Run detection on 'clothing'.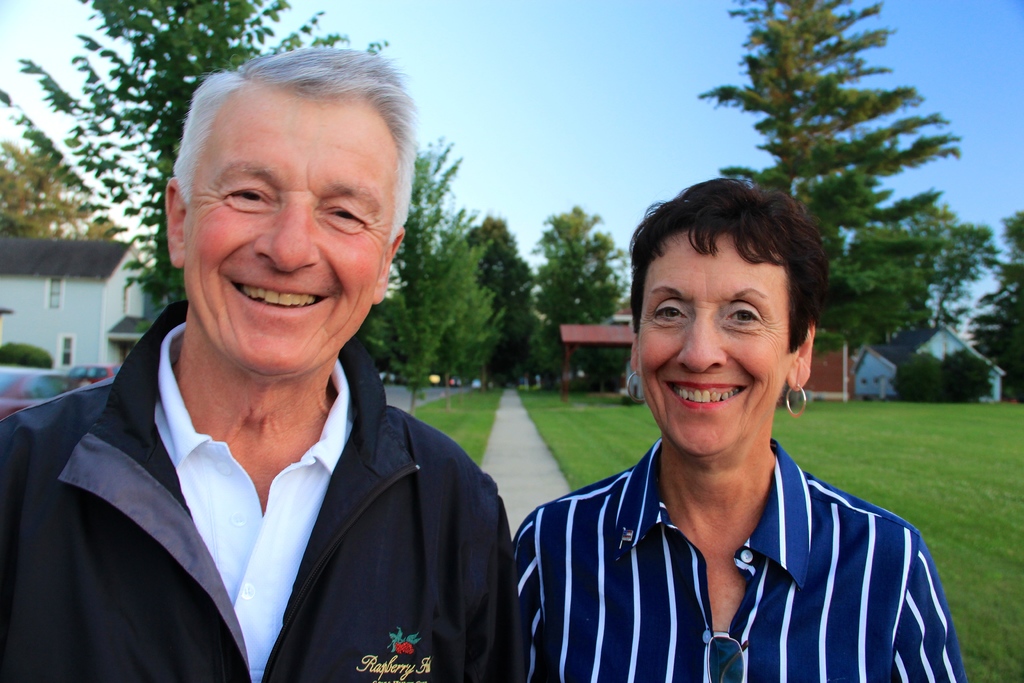
Result: (x1=501, y1=366, x2=952, y2=677).
